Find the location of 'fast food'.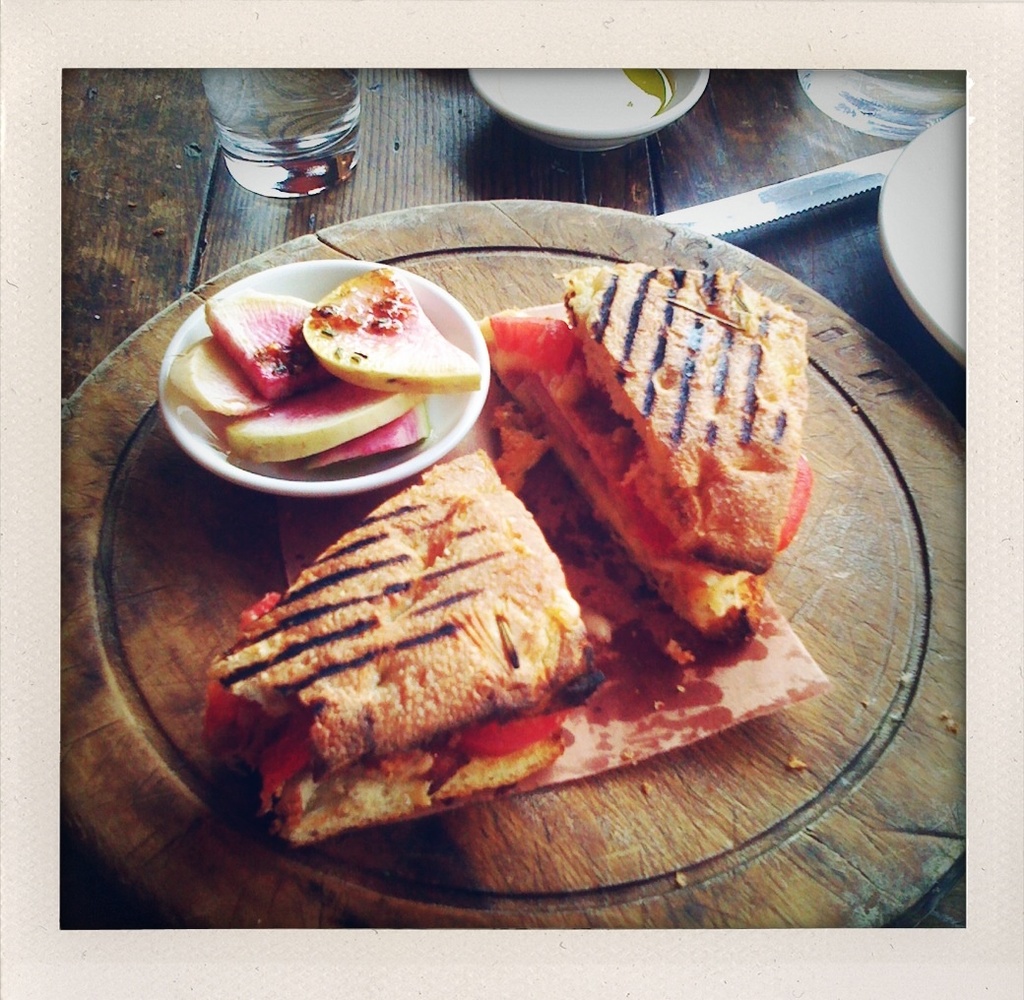
Location: crop(475, 253, 813, 652).
